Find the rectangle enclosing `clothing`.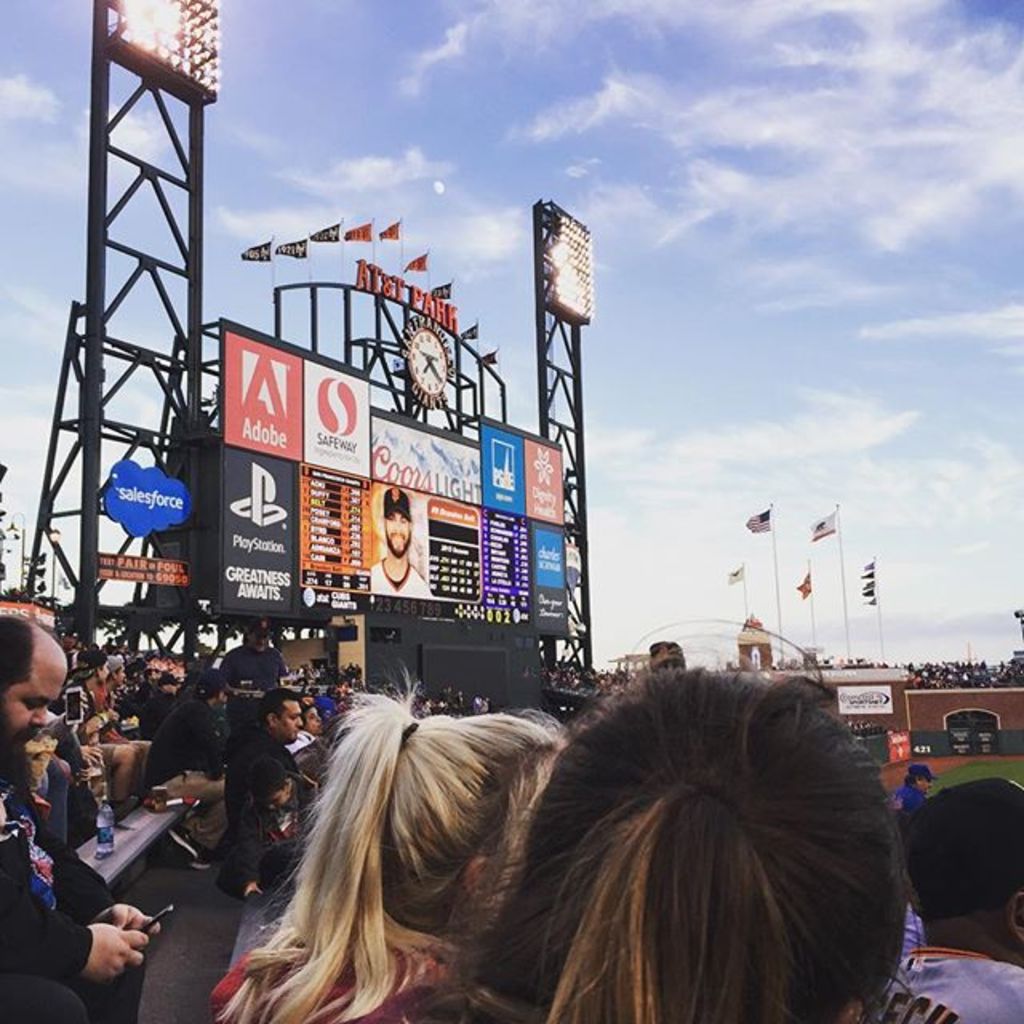
l=150, t=690, r=222, b=789.
